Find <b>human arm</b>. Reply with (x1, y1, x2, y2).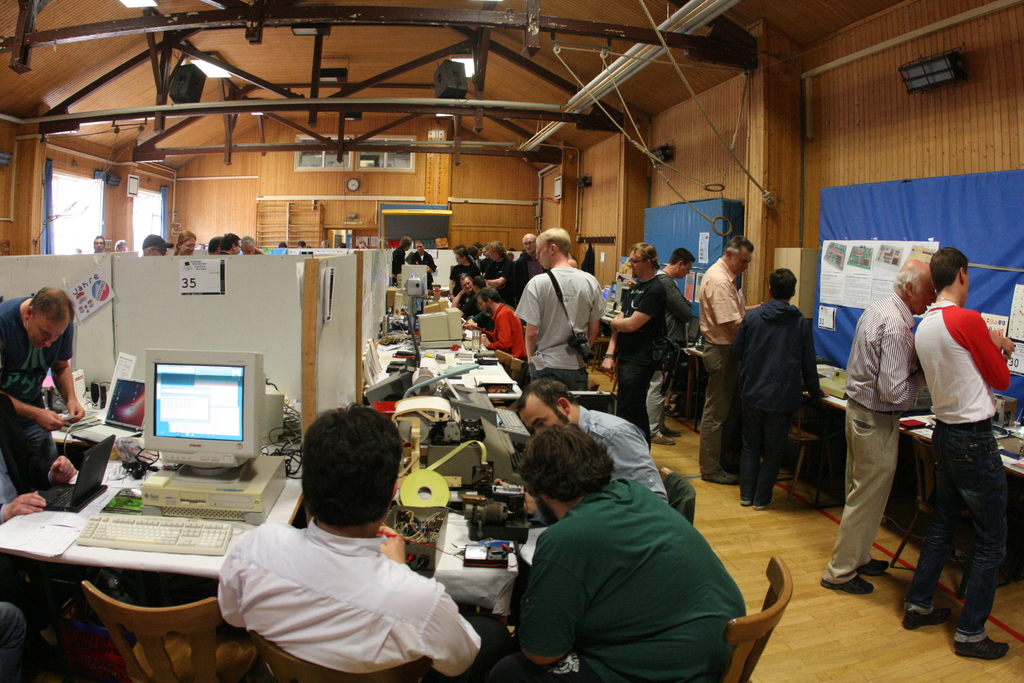
(0, 484, 46, 523).
